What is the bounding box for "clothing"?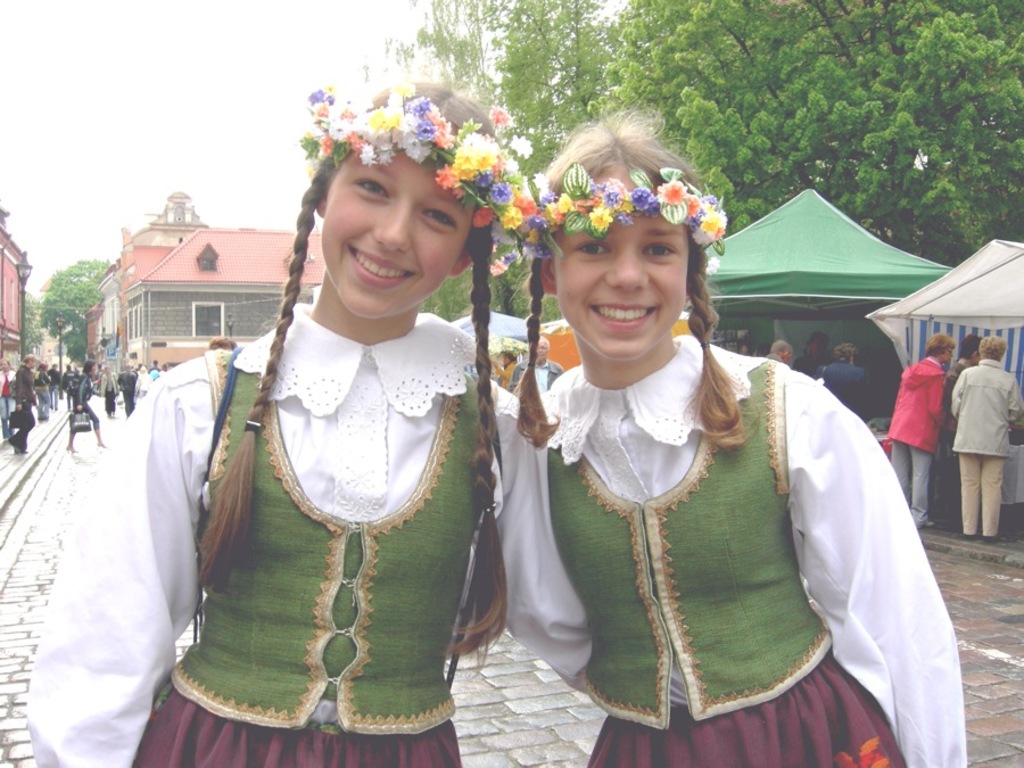
[x1=793, y1=353, x2=831, y2=378].
